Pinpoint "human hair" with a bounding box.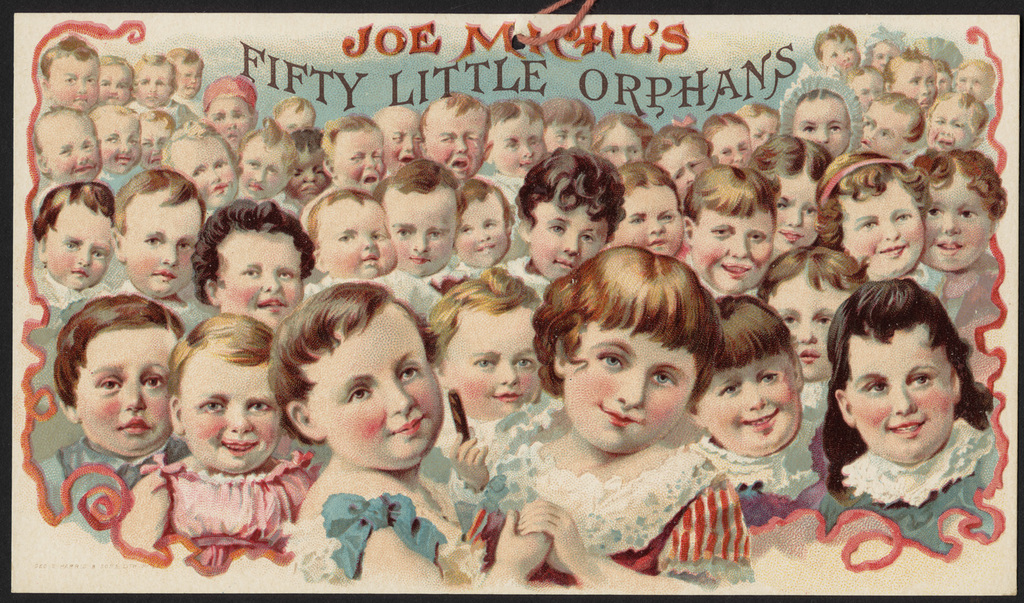
[left=172, top=312, right=277, bottom=388].
